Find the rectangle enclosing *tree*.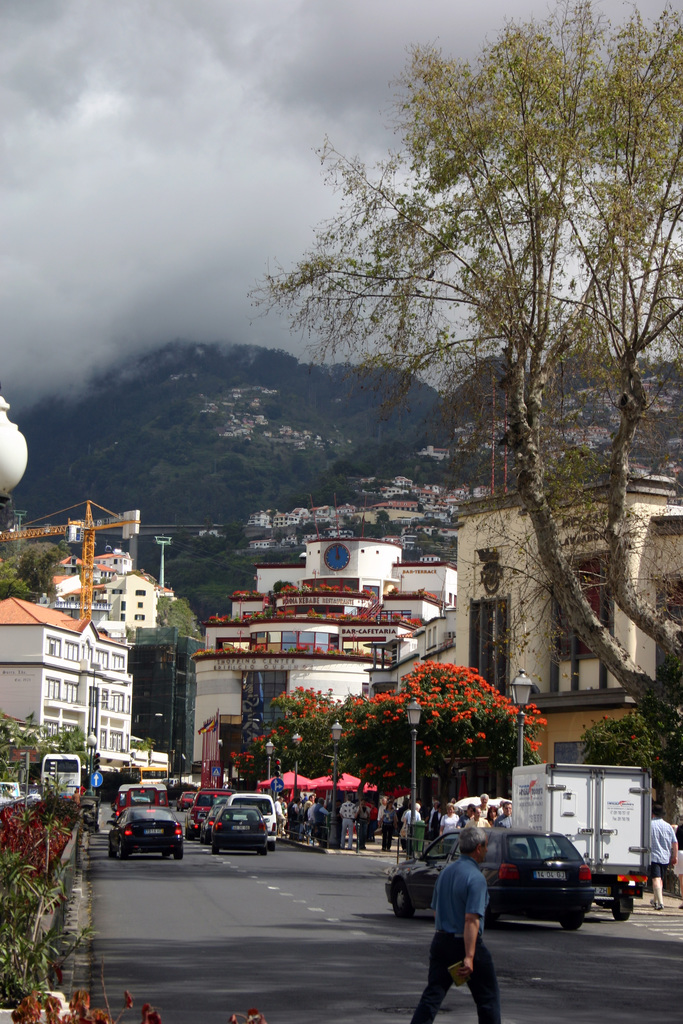
<region>584, 701, 682, 801</region>.
